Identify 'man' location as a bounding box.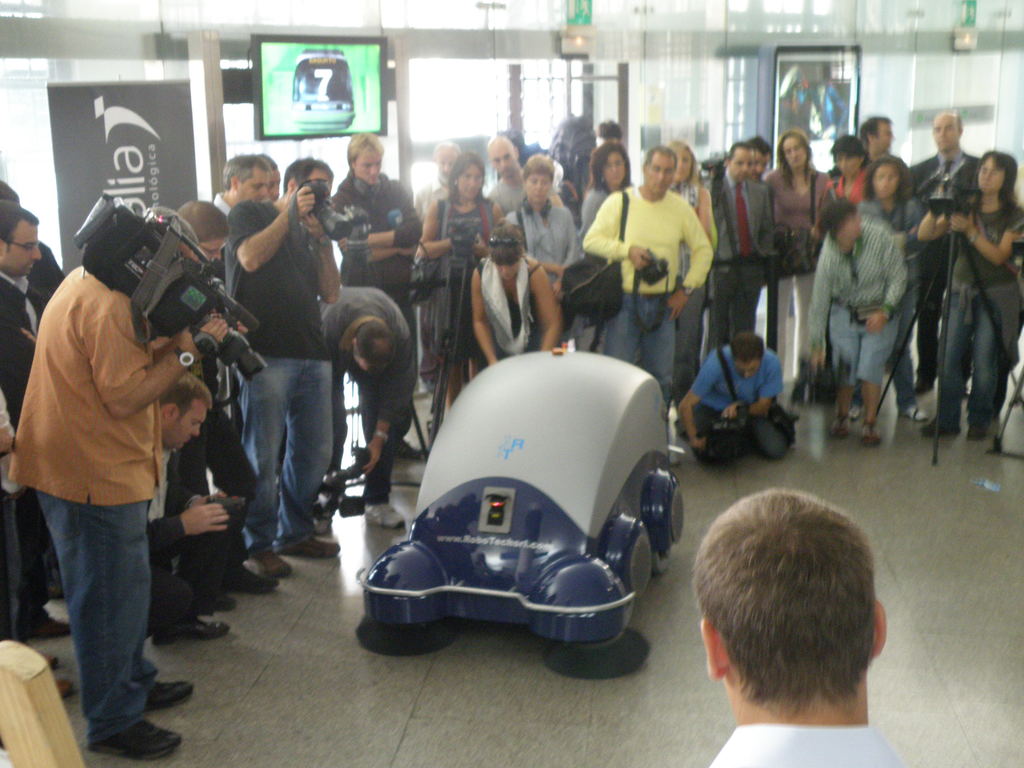
select_region(689, 488, 909, 767).
